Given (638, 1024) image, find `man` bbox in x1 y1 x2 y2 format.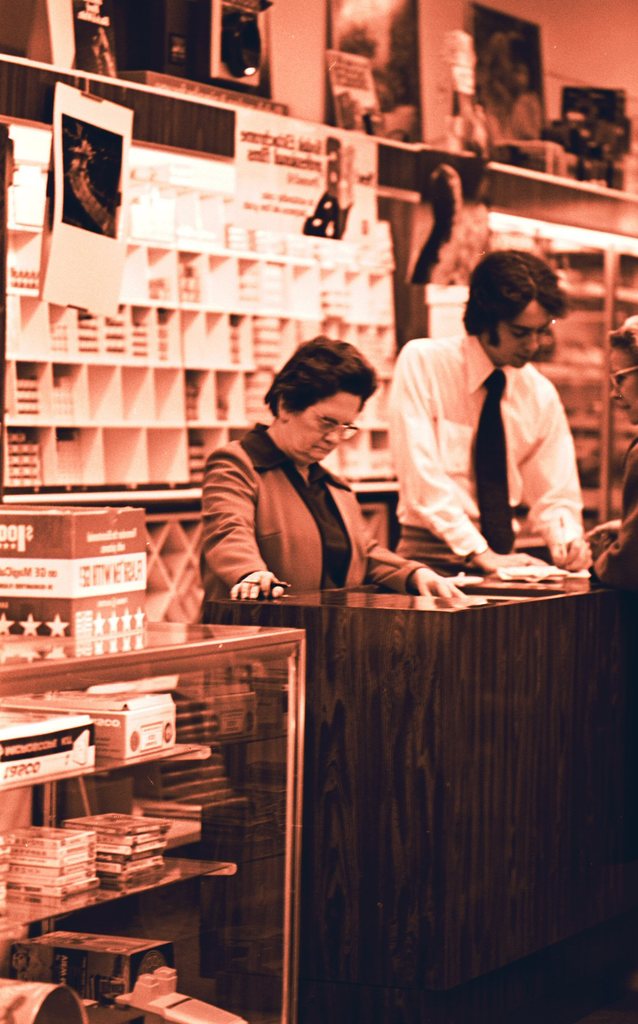
385 251 610 584.
